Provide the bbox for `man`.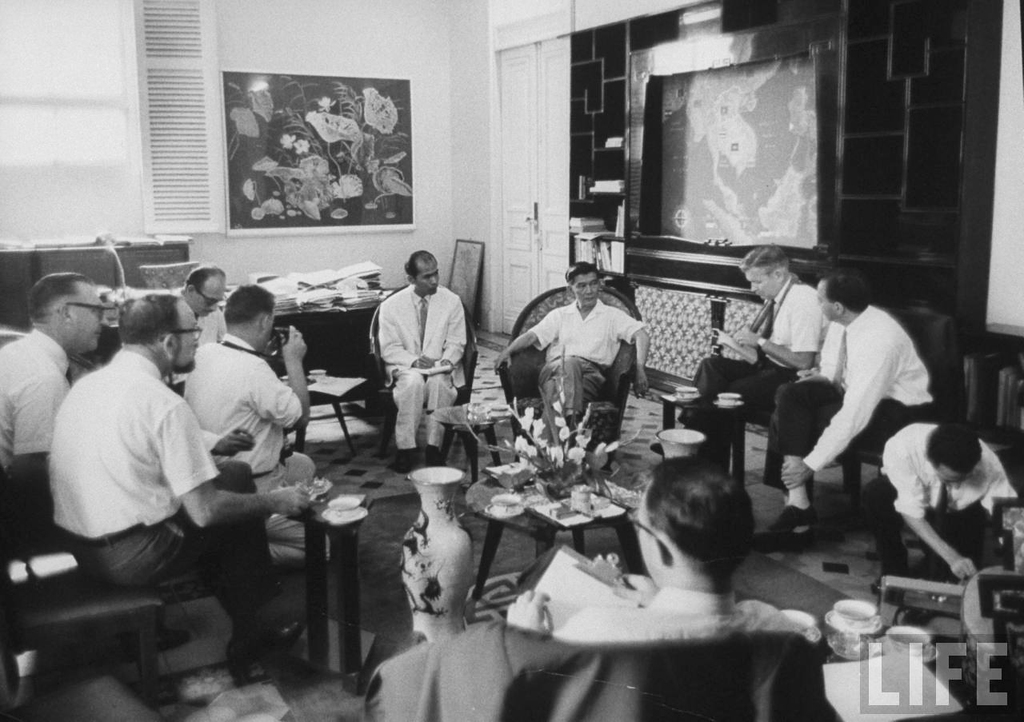
bbox=[378, 244, 468, 467].
